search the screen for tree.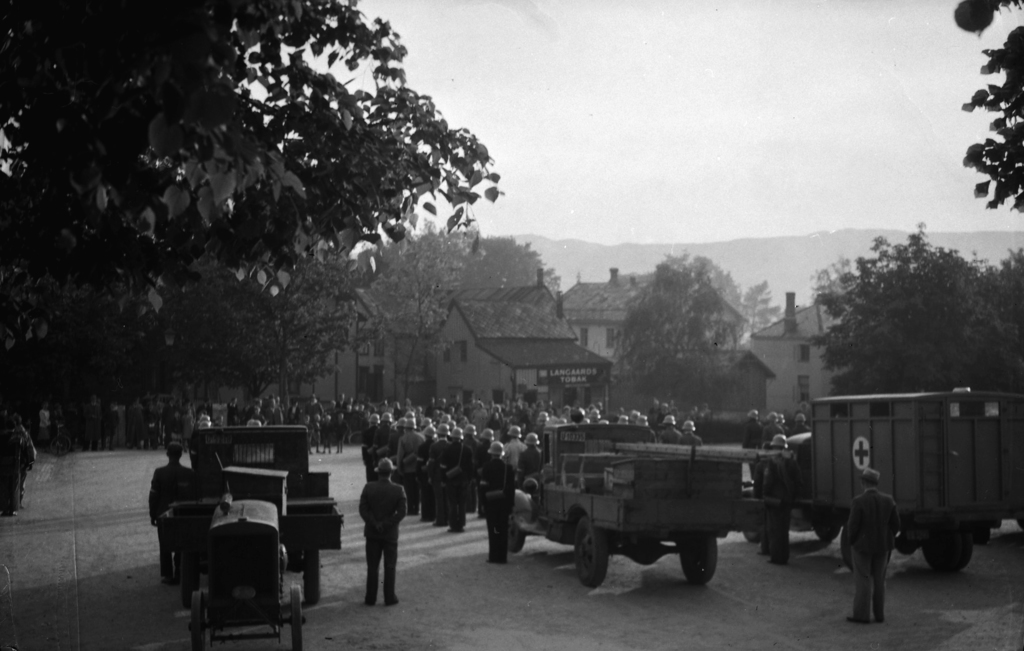
Found at <region>812, 220, 1001, 407</region>.
